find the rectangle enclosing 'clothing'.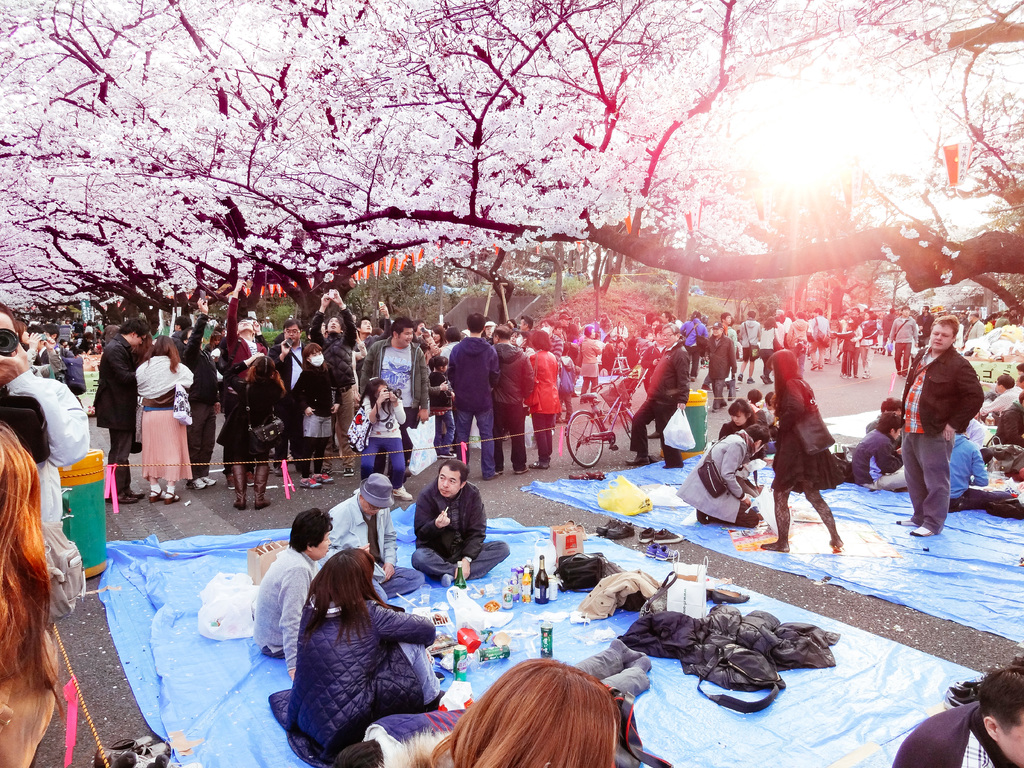
bbox(313, 308, 358, 468).
